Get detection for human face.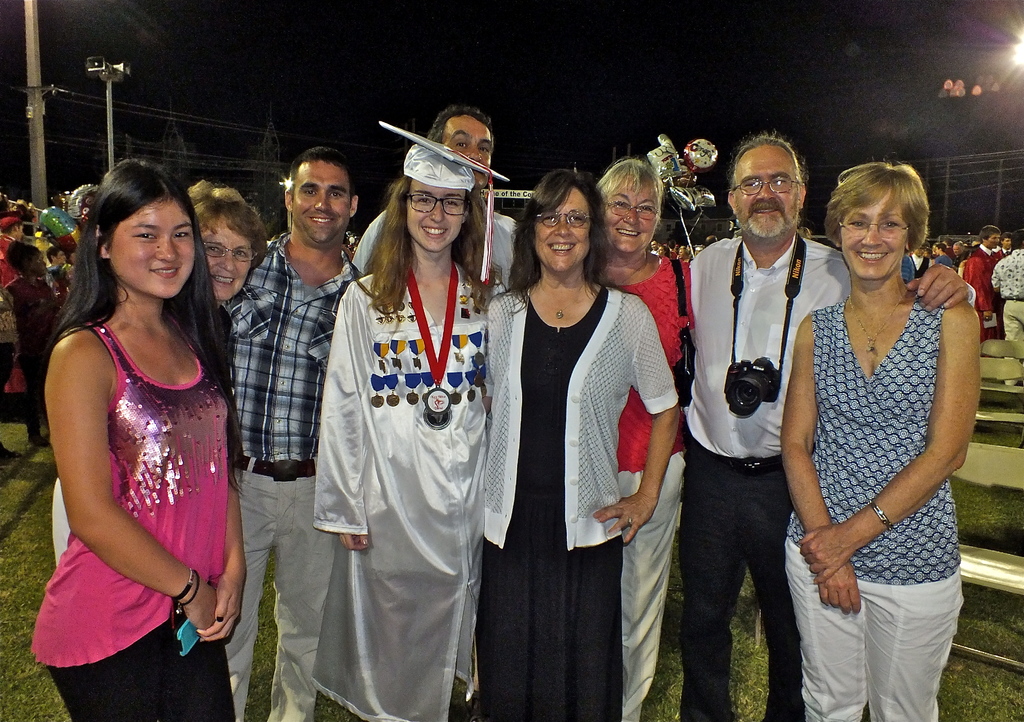
Detection: 601/170/656/252.
